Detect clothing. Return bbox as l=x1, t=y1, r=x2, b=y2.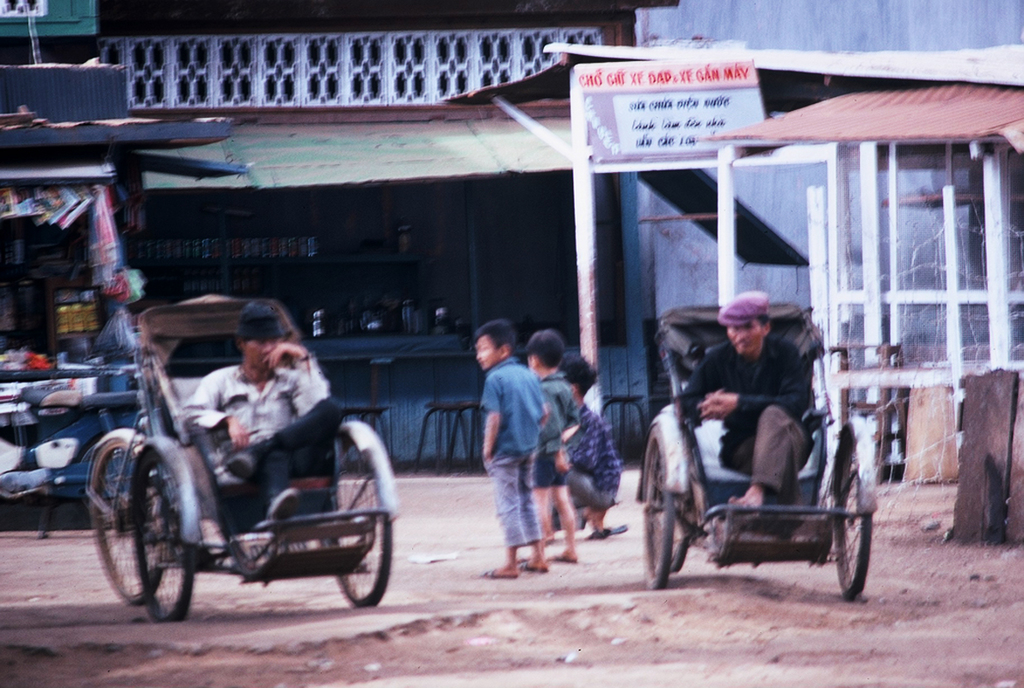
l=526, t=372, r=587, b=486.
